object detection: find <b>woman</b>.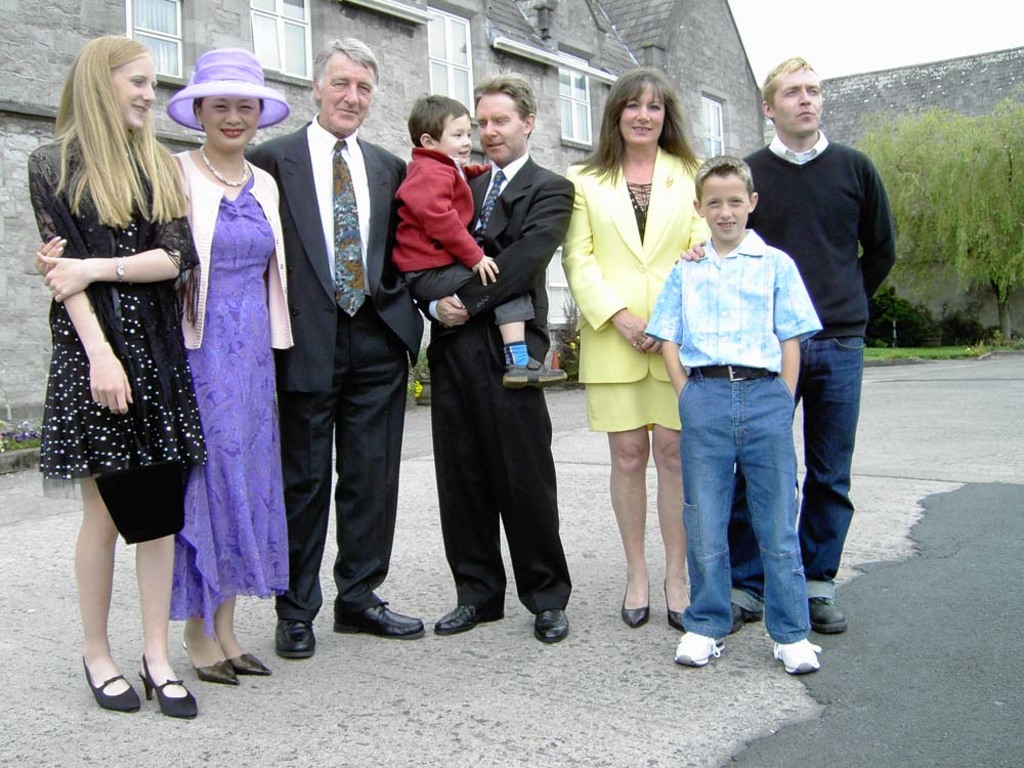
x1=154, y1=41, x2=291, y2=693.
